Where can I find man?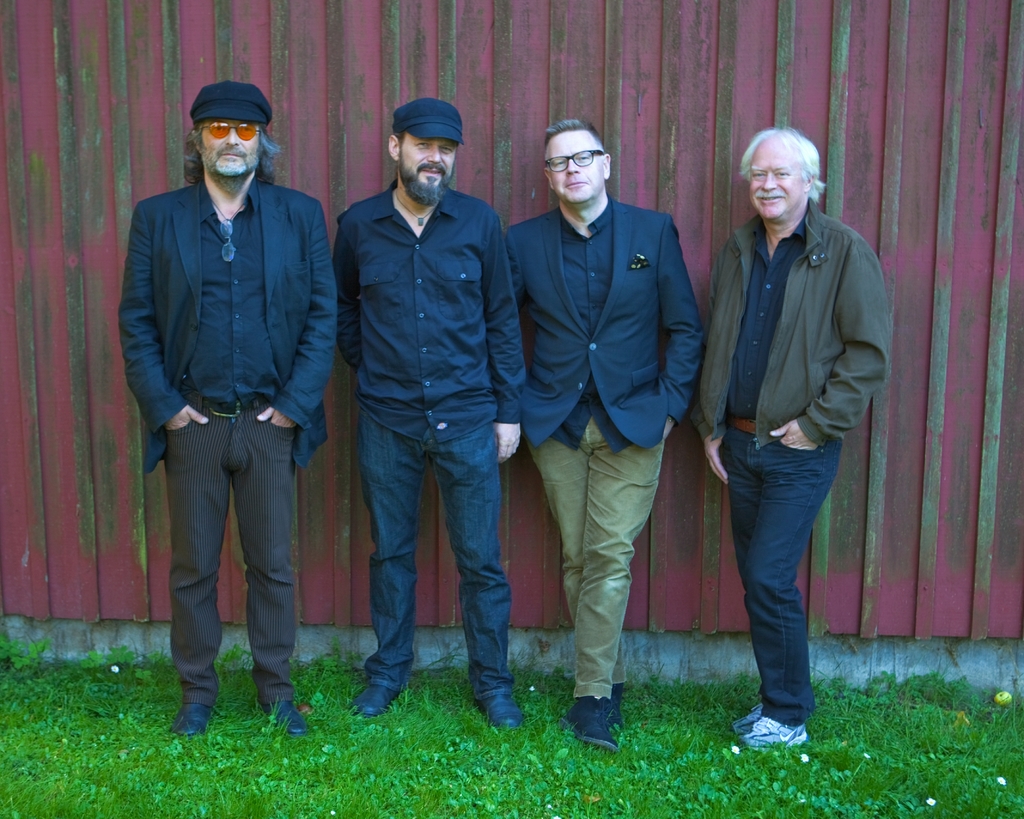
You can find it at (689,127,890,751).
